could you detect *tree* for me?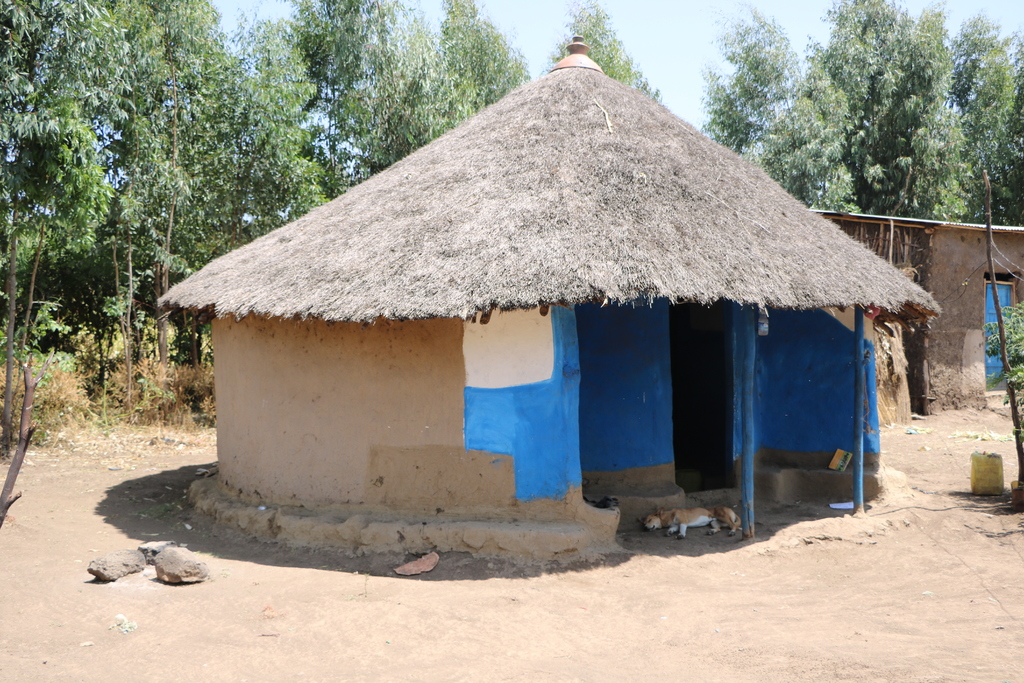
Detection result: {"left": 688, "top": 8, "right": 808, "bottom": 140}.
